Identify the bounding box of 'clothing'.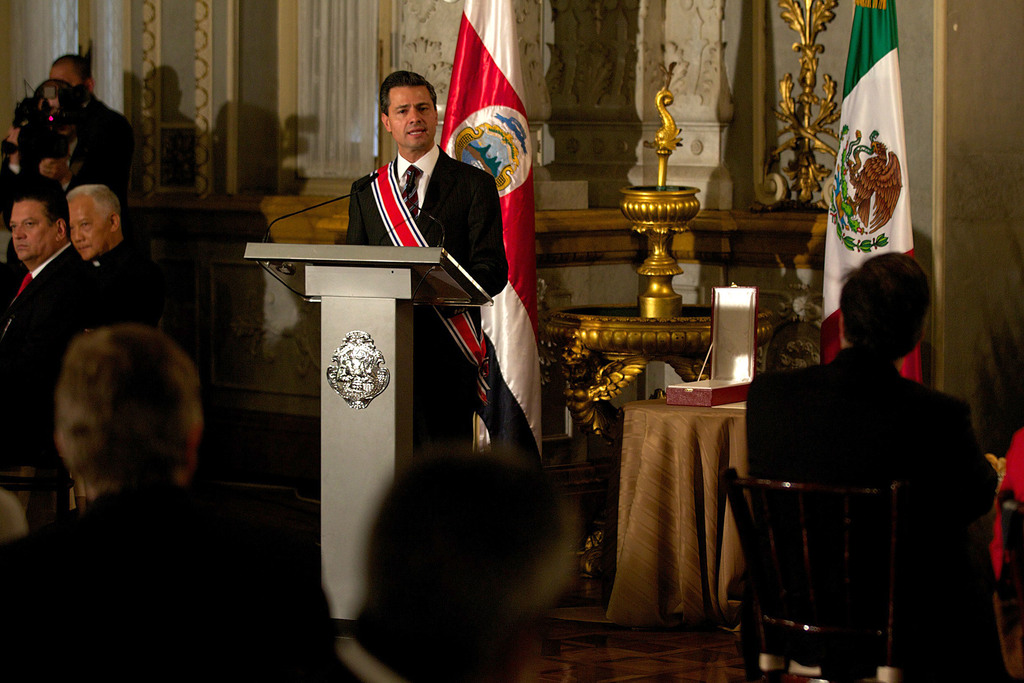
x1=1 y1=234 x2=211 y2=472.
